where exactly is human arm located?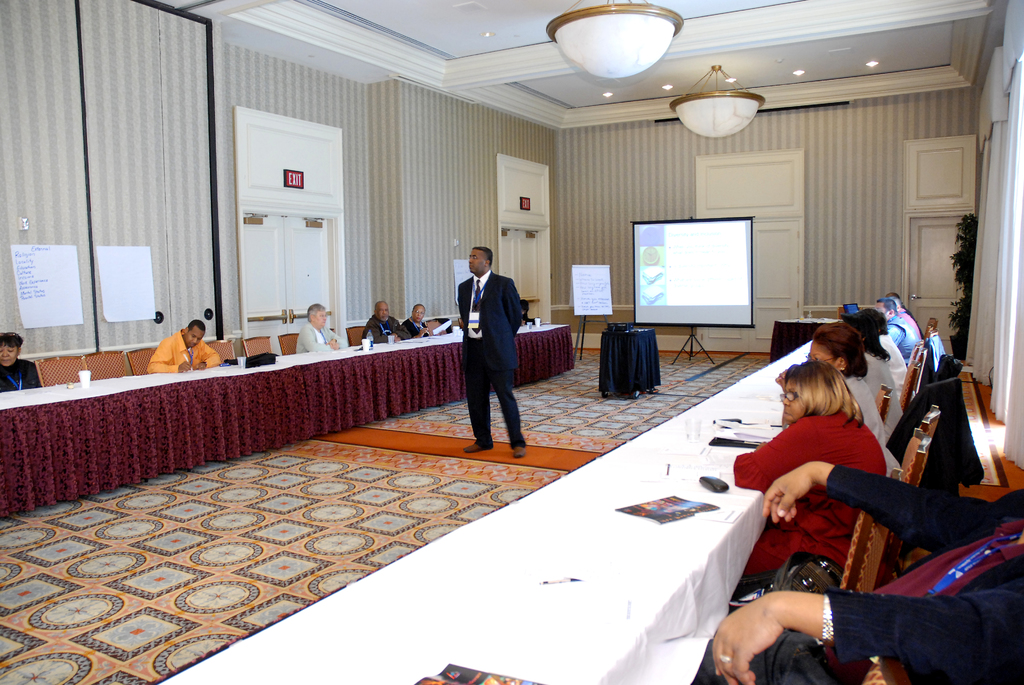
Its bounding box is bbox=(331, 326, 349, 346).
